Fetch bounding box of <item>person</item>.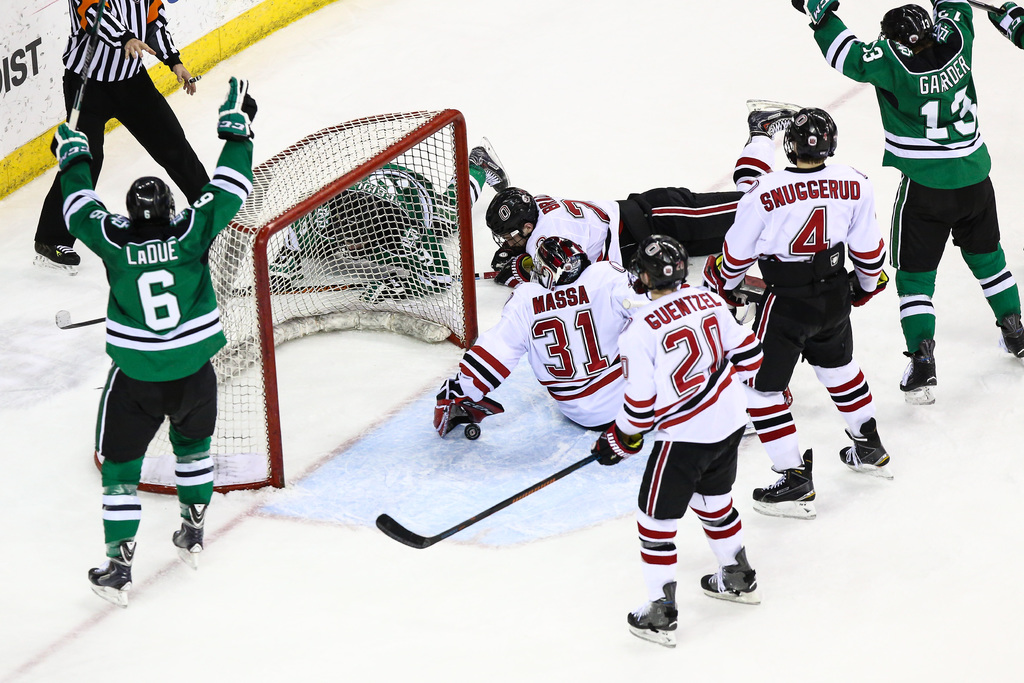
Bbox: [x1=726, y1=97, x2=836, y2=291].
